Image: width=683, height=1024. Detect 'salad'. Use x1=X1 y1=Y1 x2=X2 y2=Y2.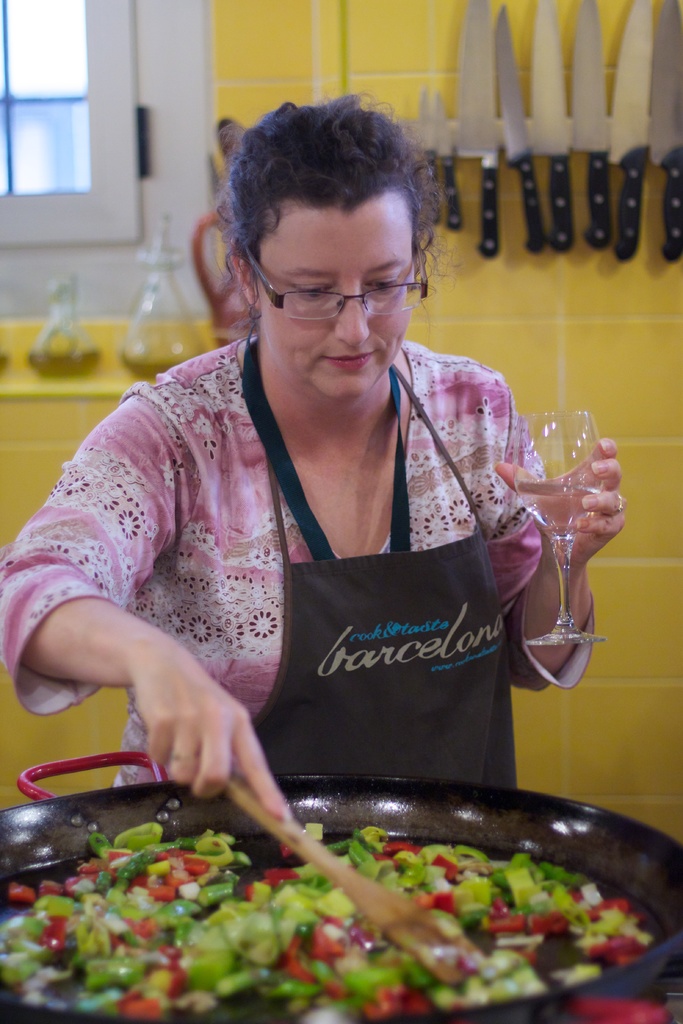
x1=0 y1=819 x2=658 y2=1023.
